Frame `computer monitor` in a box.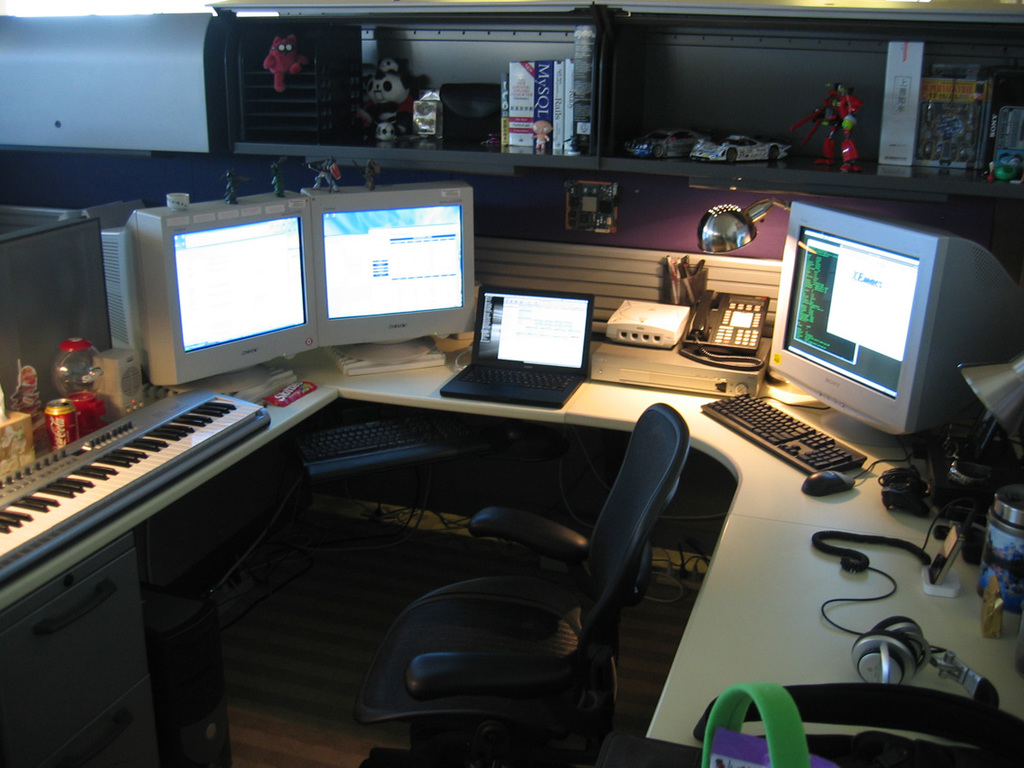
[left=291, top=194, right=481, bottom=345].
